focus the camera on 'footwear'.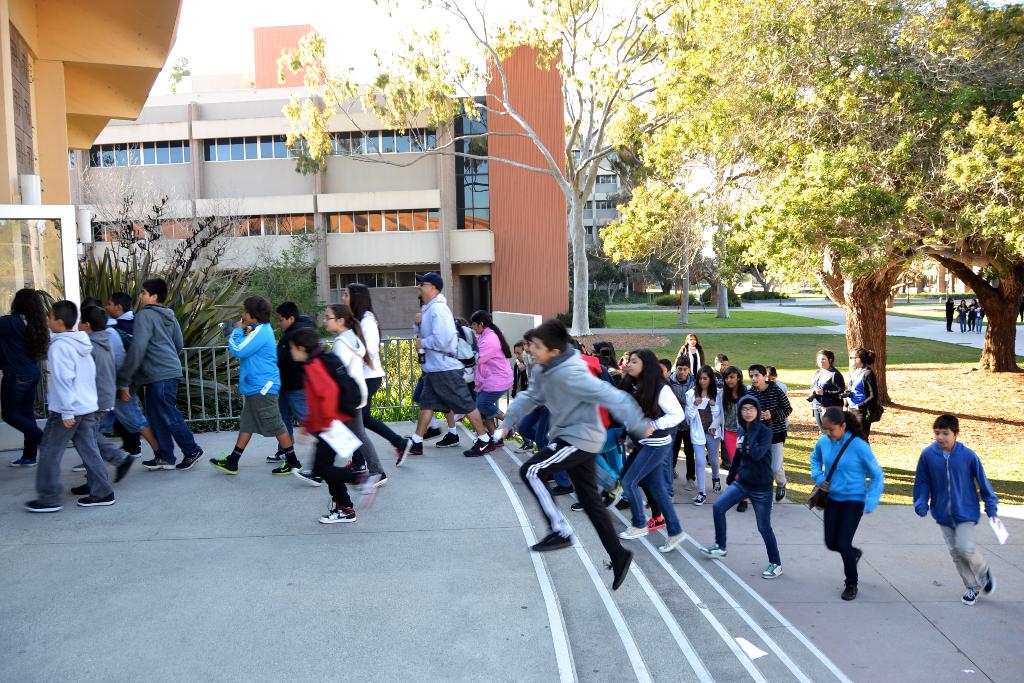
Focus region: x1=776 y1=478 x2=789 y2=504.
